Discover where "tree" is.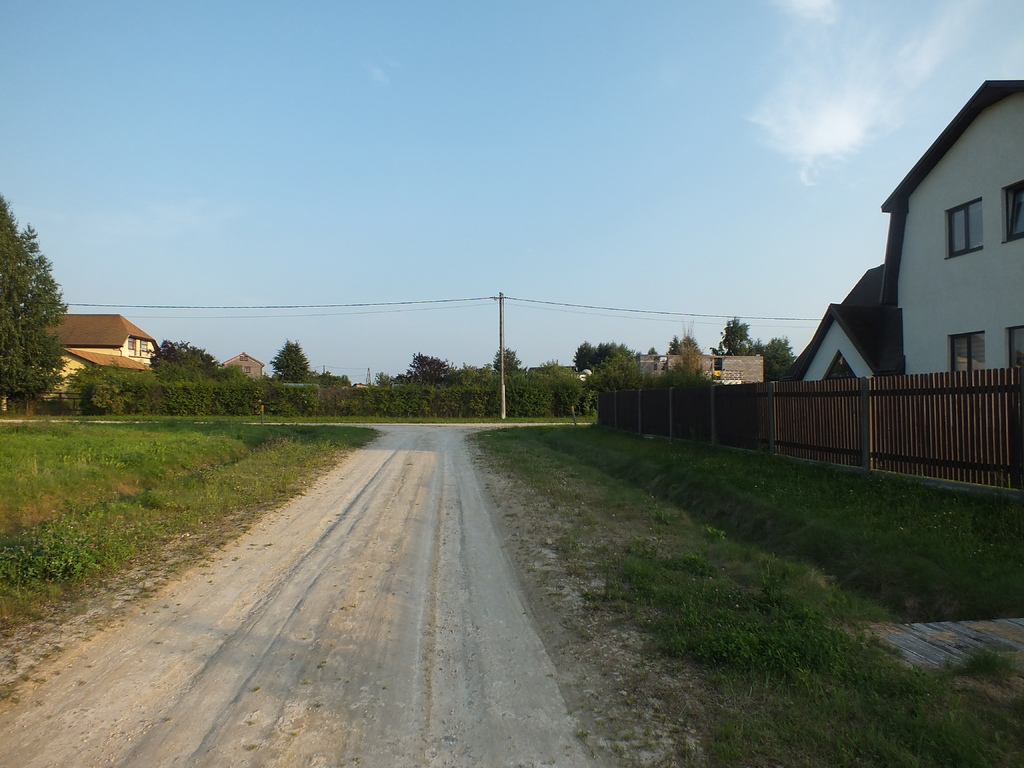
Discovered at select_region(3, 218, 71, 417).
